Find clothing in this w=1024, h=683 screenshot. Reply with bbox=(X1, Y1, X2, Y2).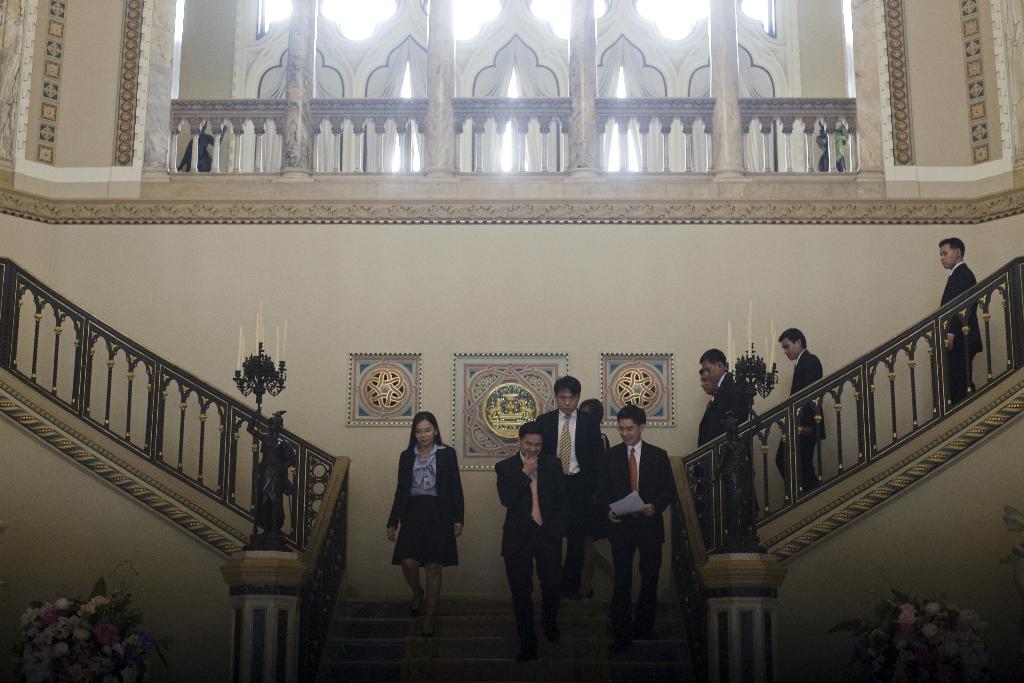
bbox=(588, 436, 674, 618).
